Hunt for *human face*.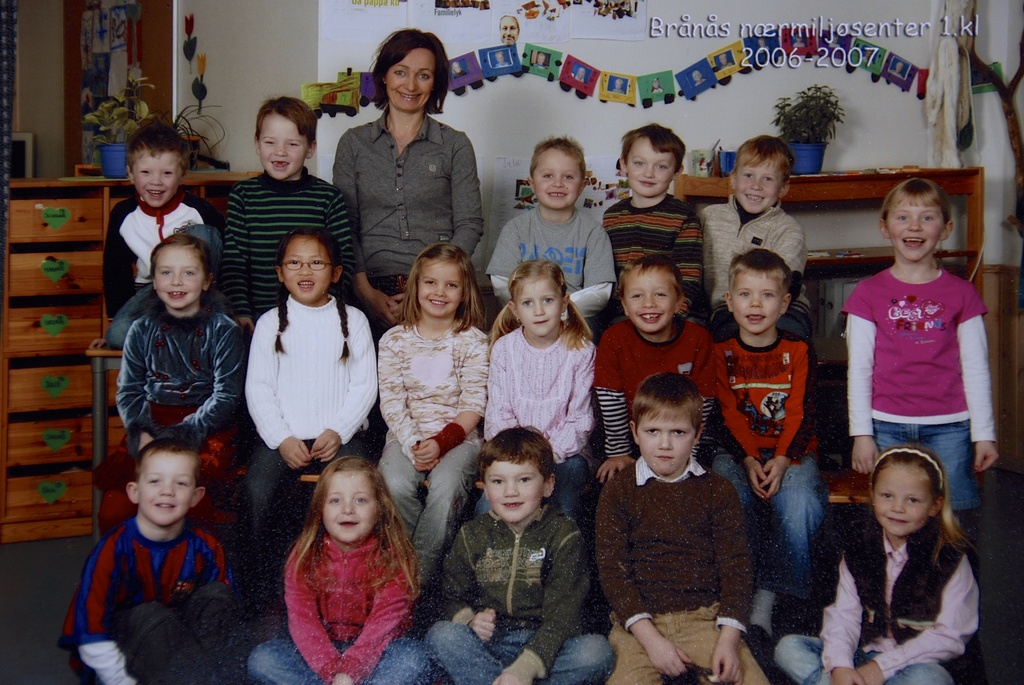
Hunted down at box(760, 41, 767, 49).
